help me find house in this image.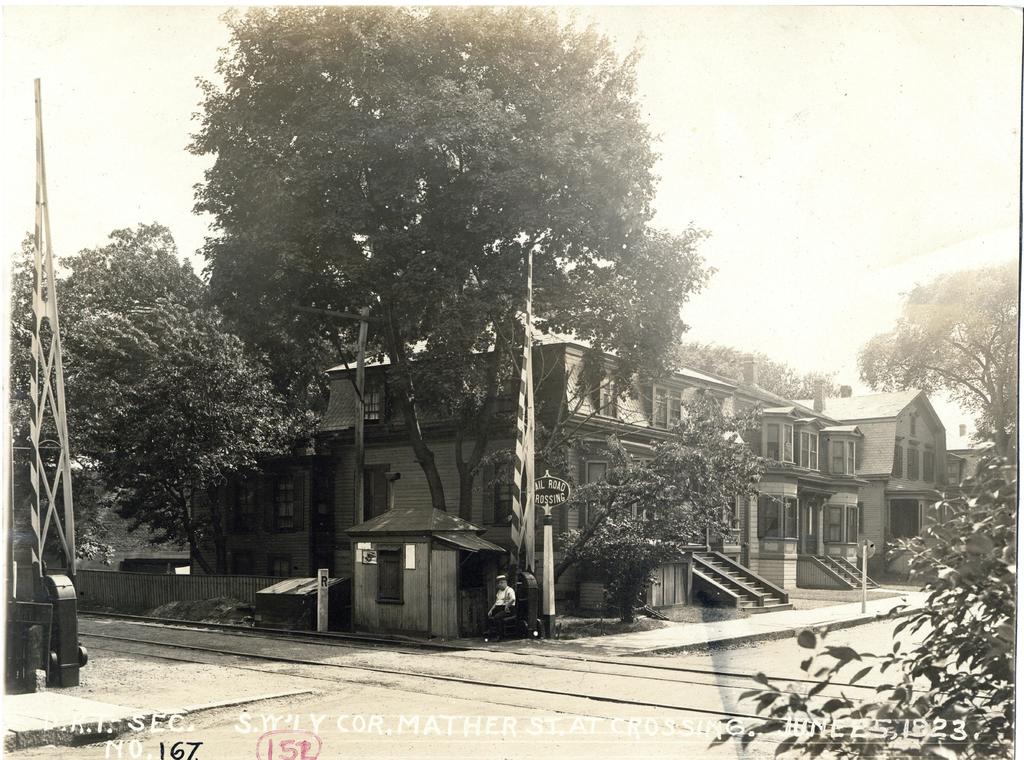
Found it: pyautogui.locateOnScreen(310, 334, 559, 621).
